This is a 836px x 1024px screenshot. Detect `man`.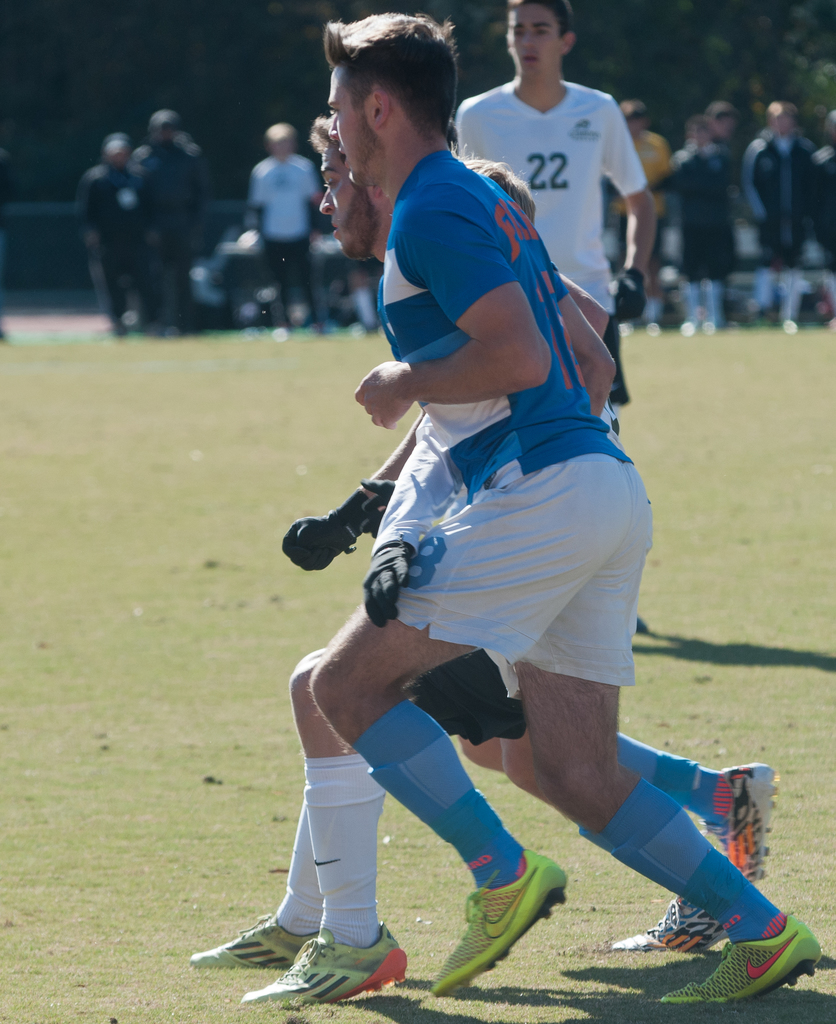
(673,122,731,326).
